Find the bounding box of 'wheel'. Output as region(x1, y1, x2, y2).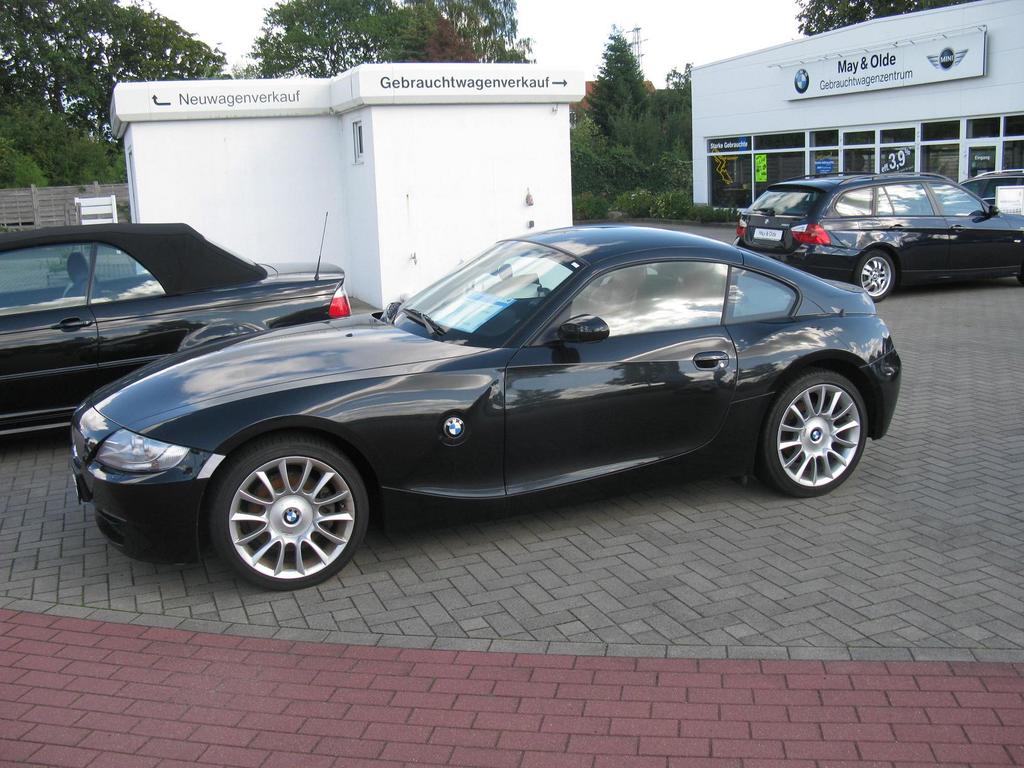
region(852, 246, 895, 303).
